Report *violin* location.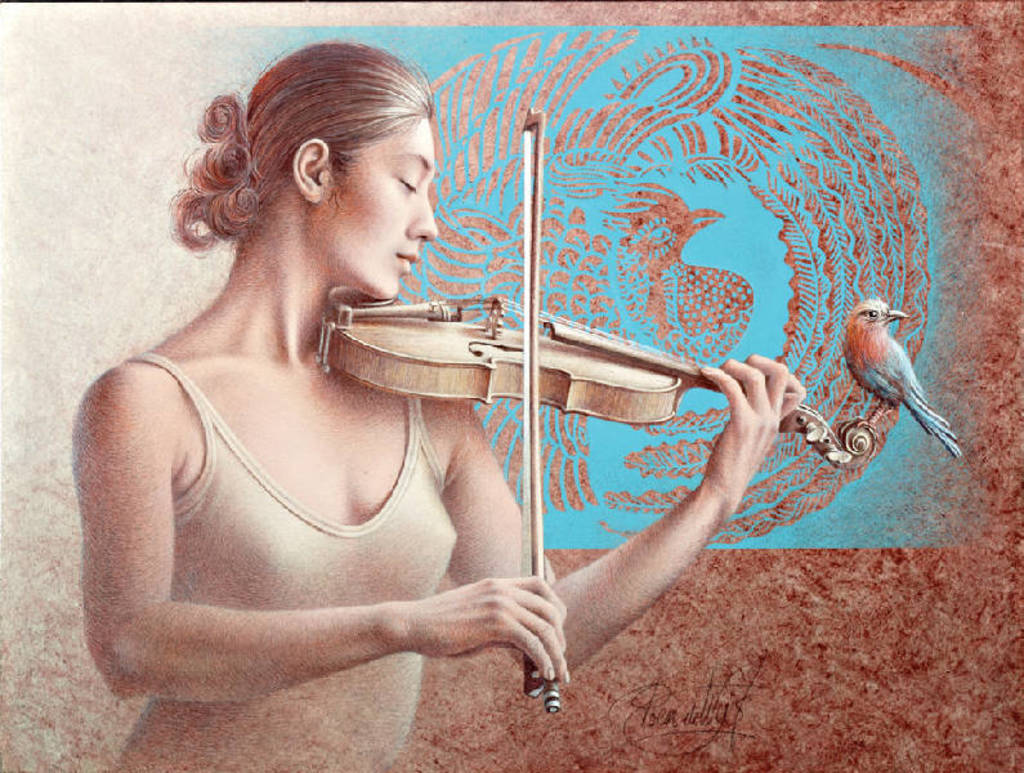
Report: locate(313, 103, 878, 715).
